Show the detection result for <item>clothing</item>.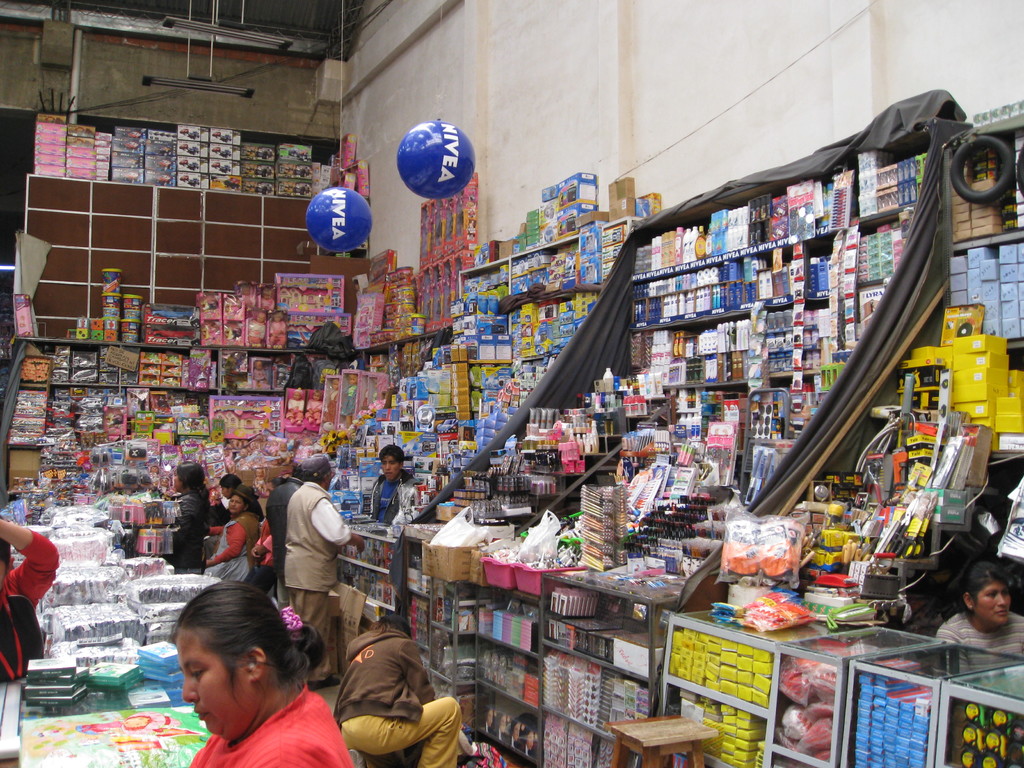
<region>268, 474, 291, 602</region>.
